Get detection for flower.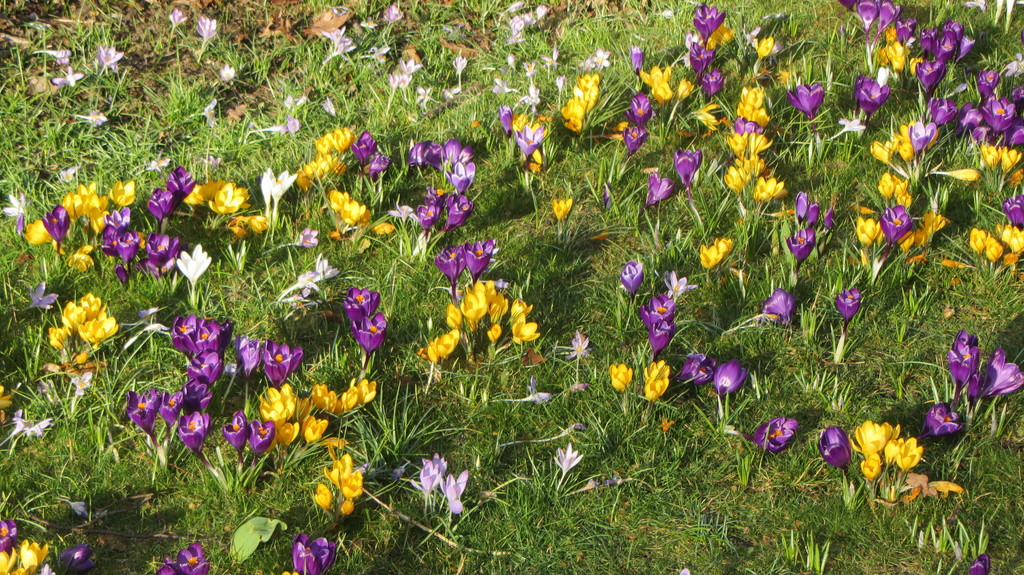
Detection: rect(551, 70, 564, 93).
